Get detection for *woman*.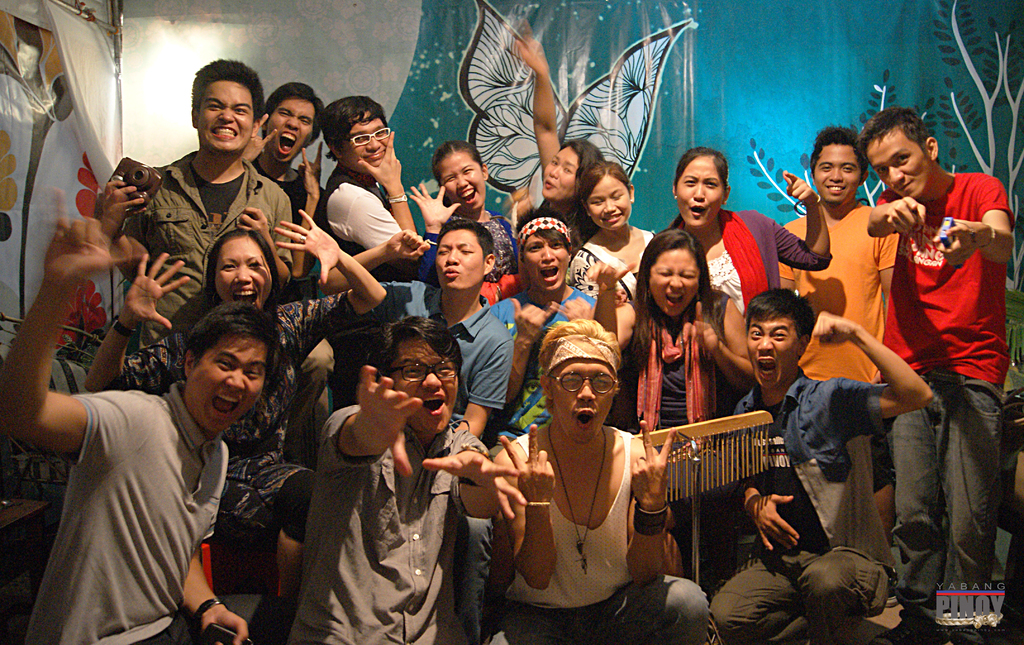
Detection: 489, 212, 624, 450.
